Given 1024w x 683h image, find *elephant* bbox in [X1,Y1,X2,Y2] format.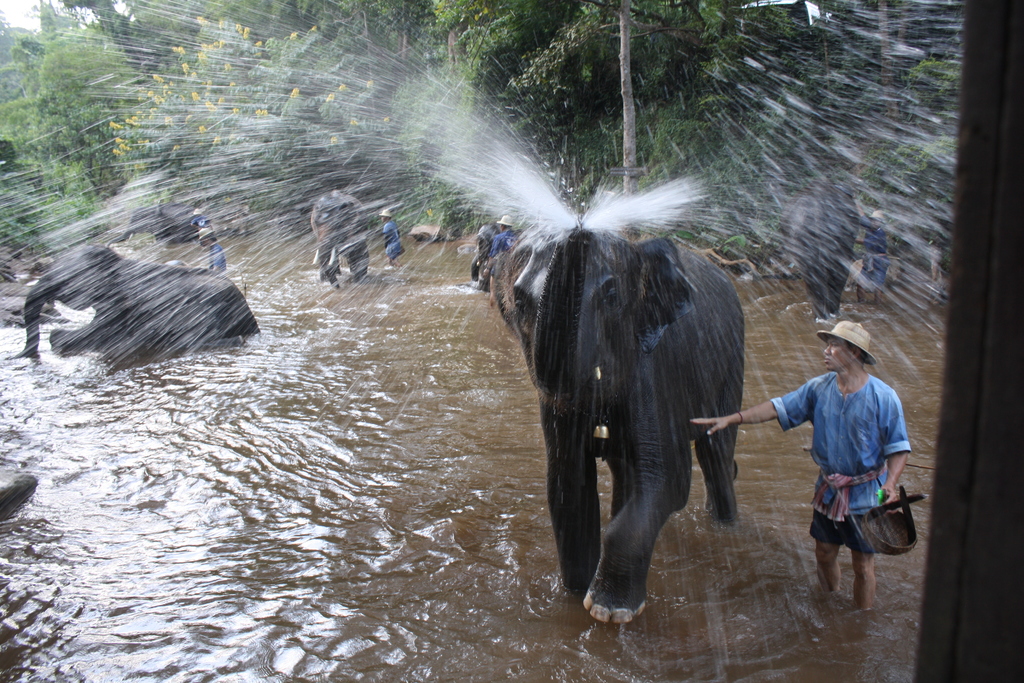
[778,173,858,320].
